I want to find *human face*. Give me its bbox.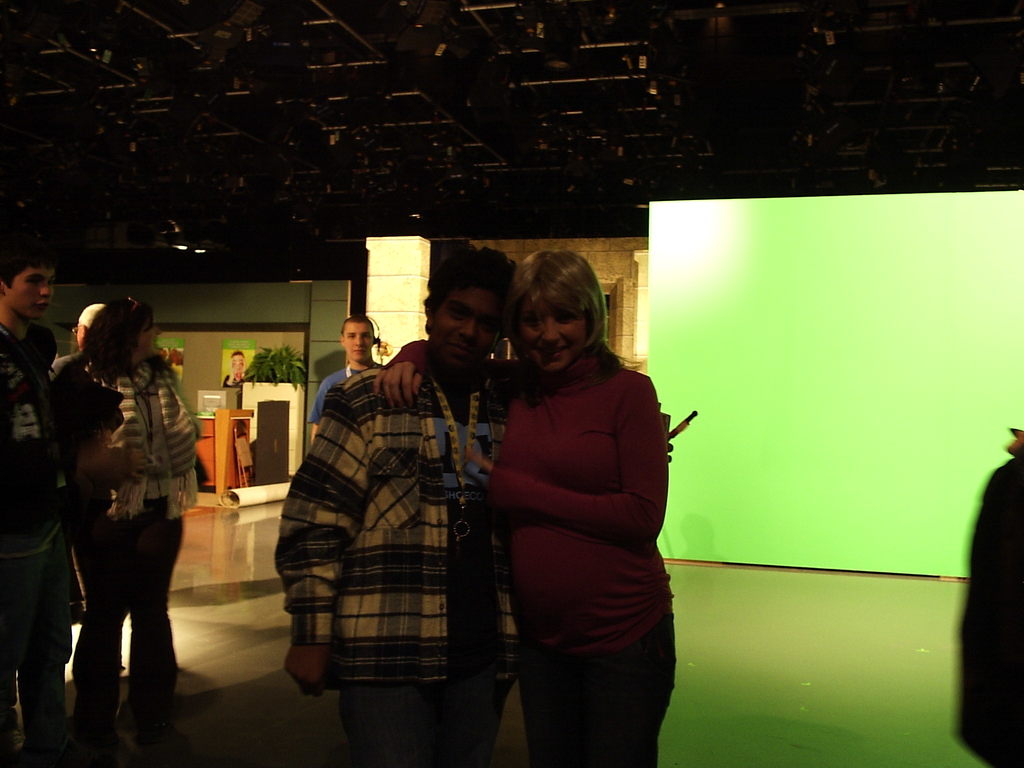
515/300/589/371.
